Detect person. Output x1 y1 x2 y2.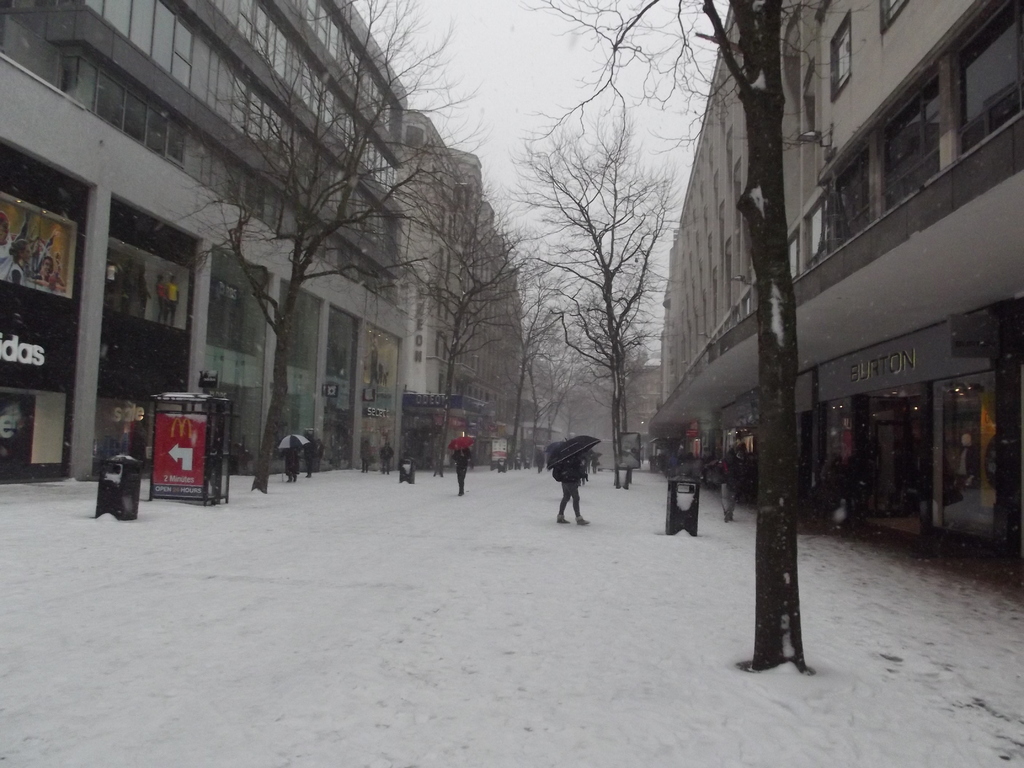
280 447 299 483.
